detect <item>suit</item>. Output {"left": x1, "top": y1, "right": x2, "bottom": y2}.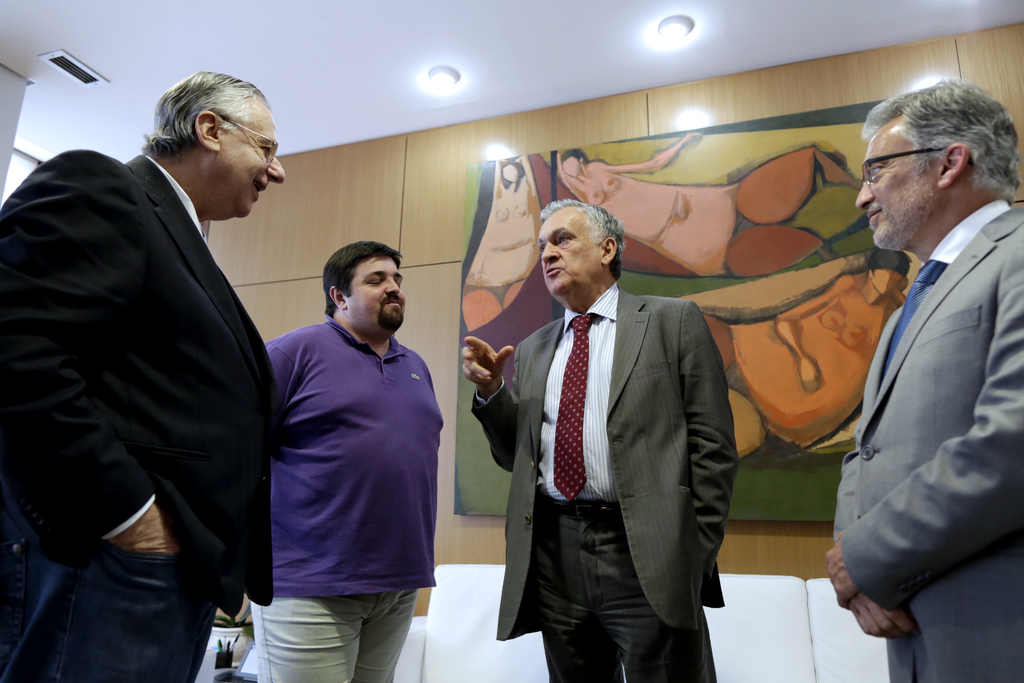
{"left": 834, "top": 195, "right": 1023, "bottom": 682}.
